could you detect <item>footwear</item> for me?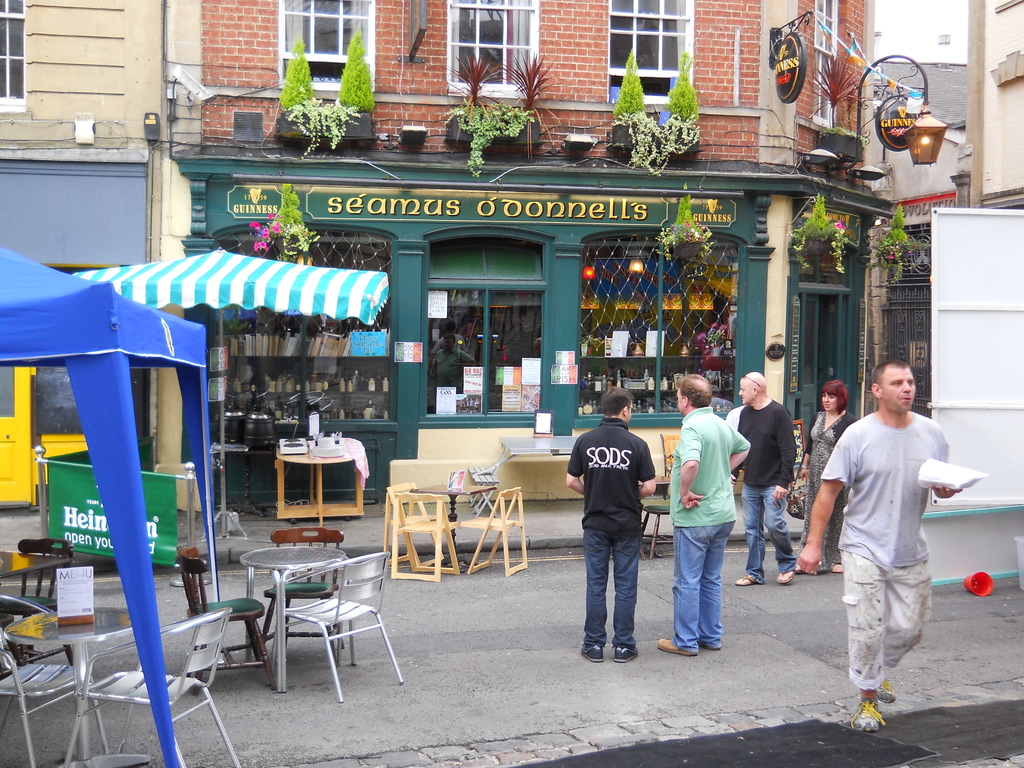
Detection result: <bbox>655, 634, 703, 657</bbox>.
